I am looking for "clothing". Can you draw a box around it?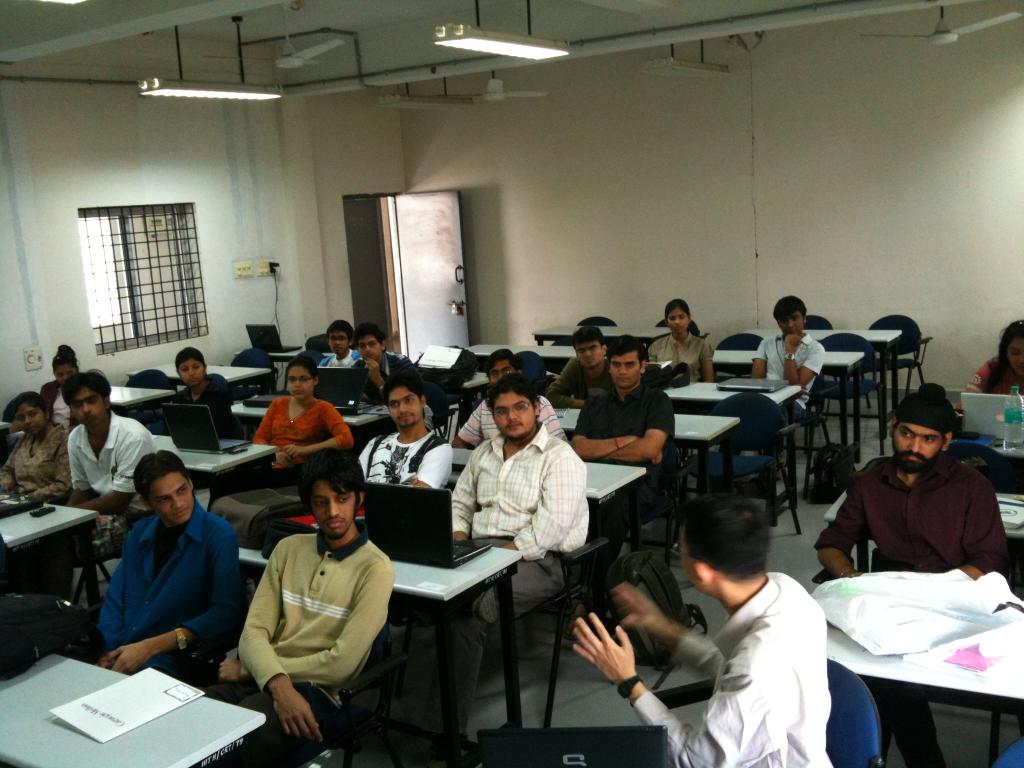
Sure, the bounding box is {"left": 92, "top": 492, "right": 242, "bottom": 685}.
